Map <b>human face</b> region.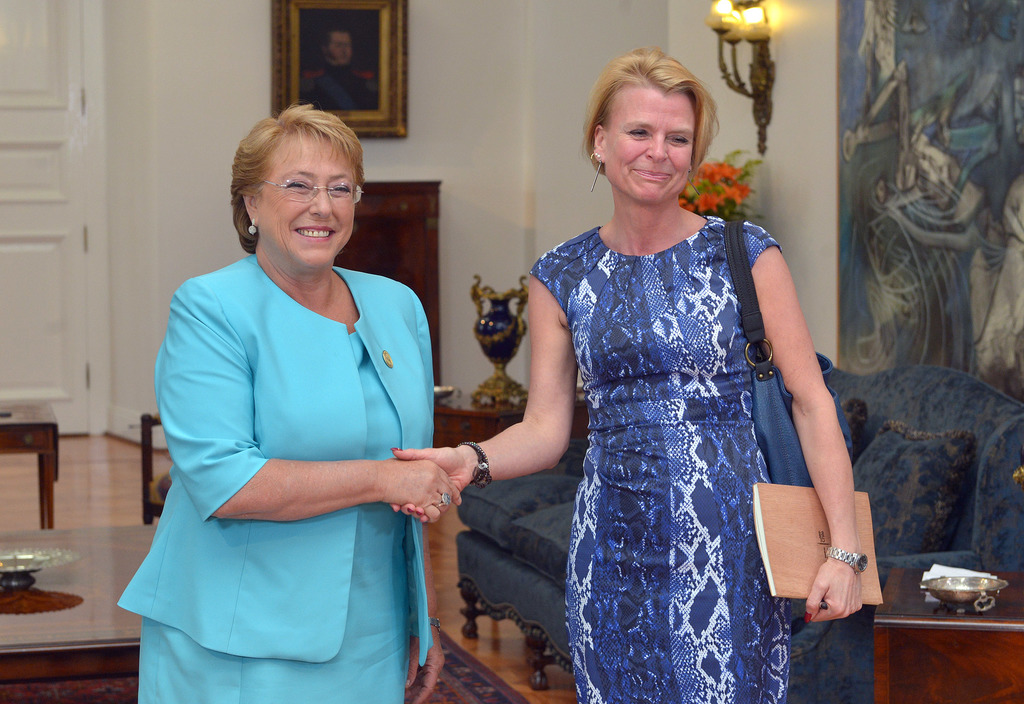
Mapped to (x1=259, y1=138, x2=355, y2=274).
